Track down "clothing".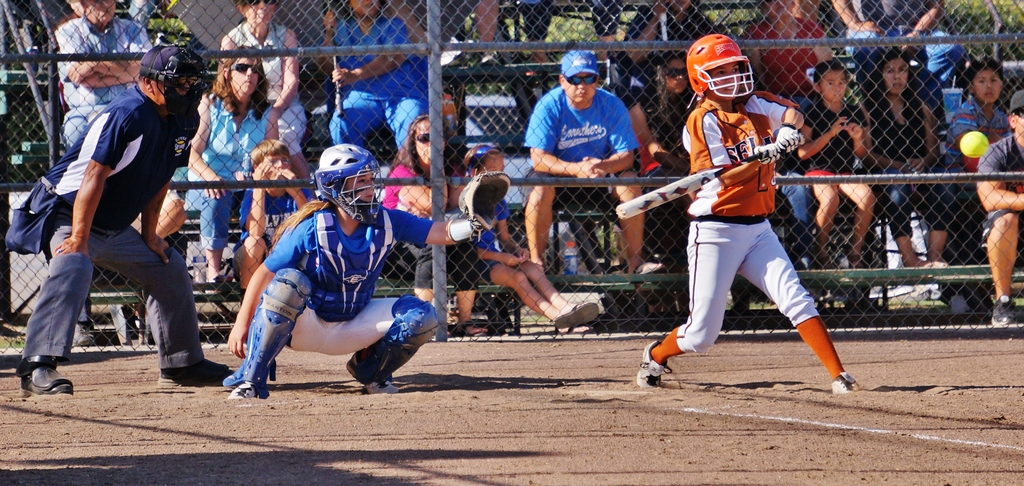
Tracked to 188 81 281 248.
